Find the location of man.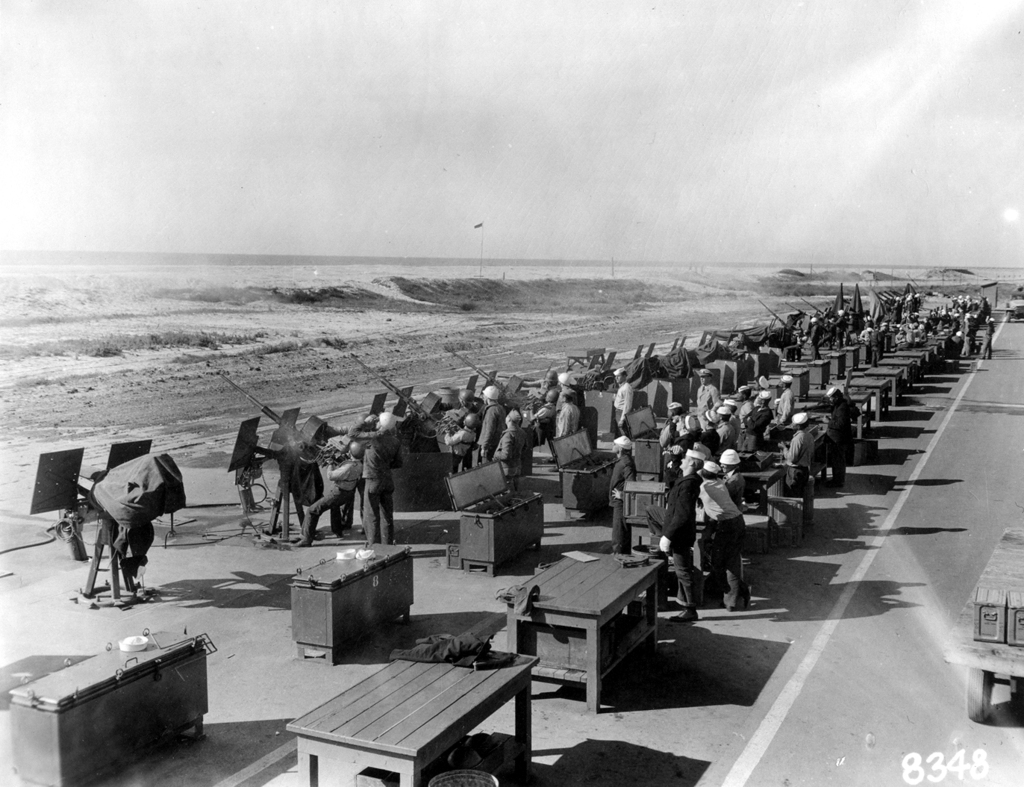
Location: [858, 325, 868, 339].
